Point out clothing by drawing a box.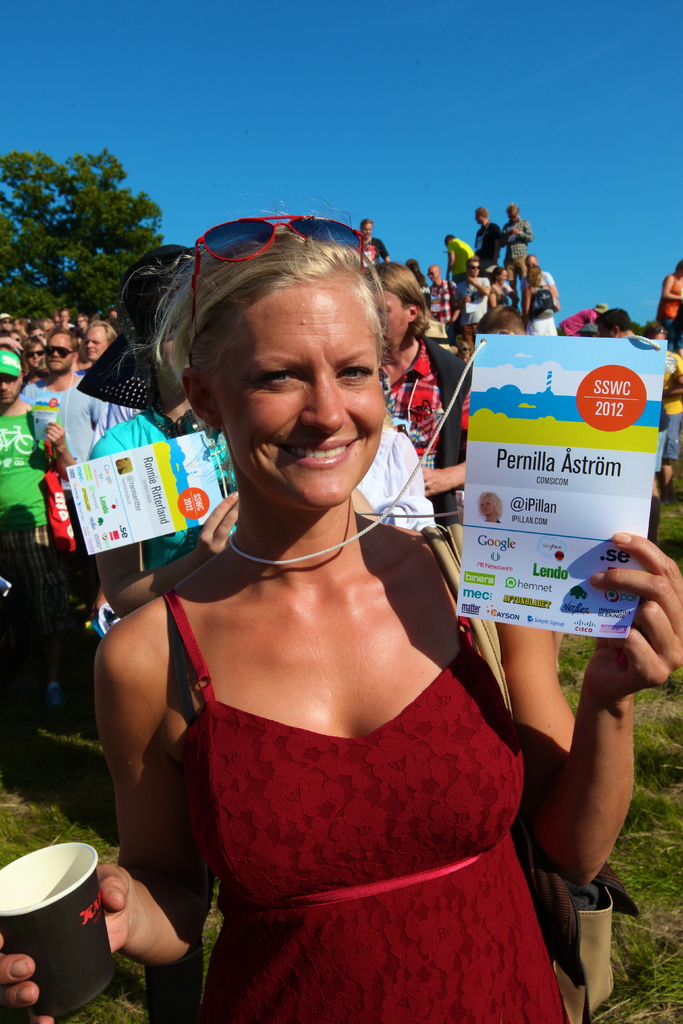
475,221,506,266.
